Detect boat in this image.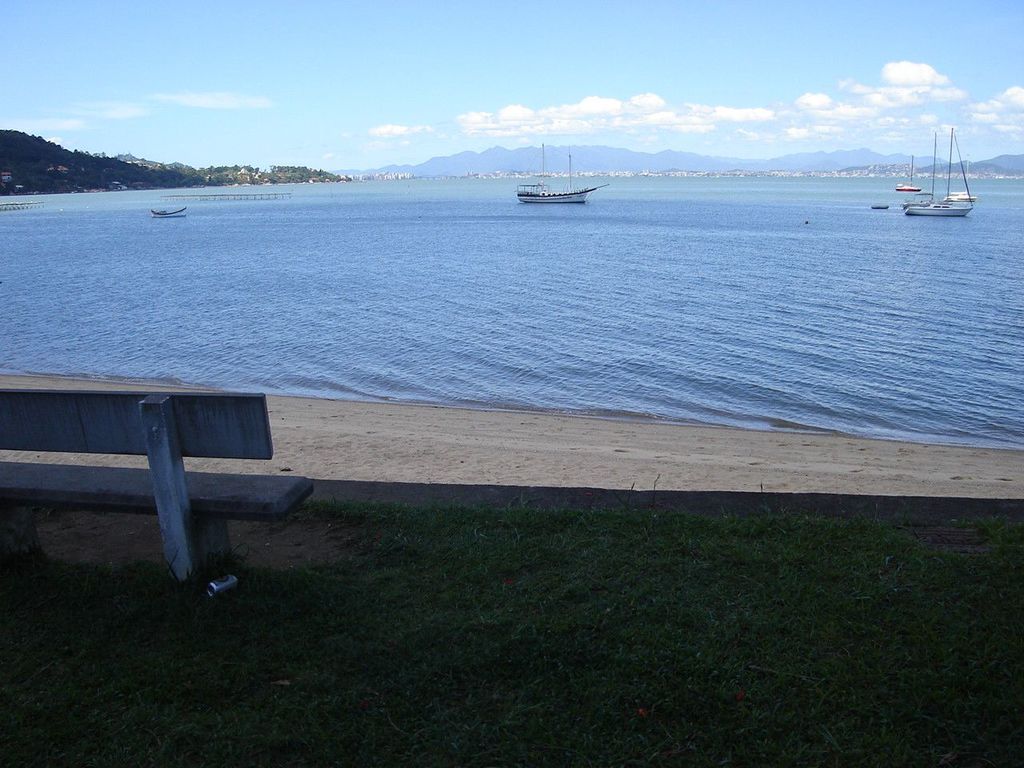
Detection: {"x1": 906, "y1": 127, "x2": 977, "y2": 215}.
